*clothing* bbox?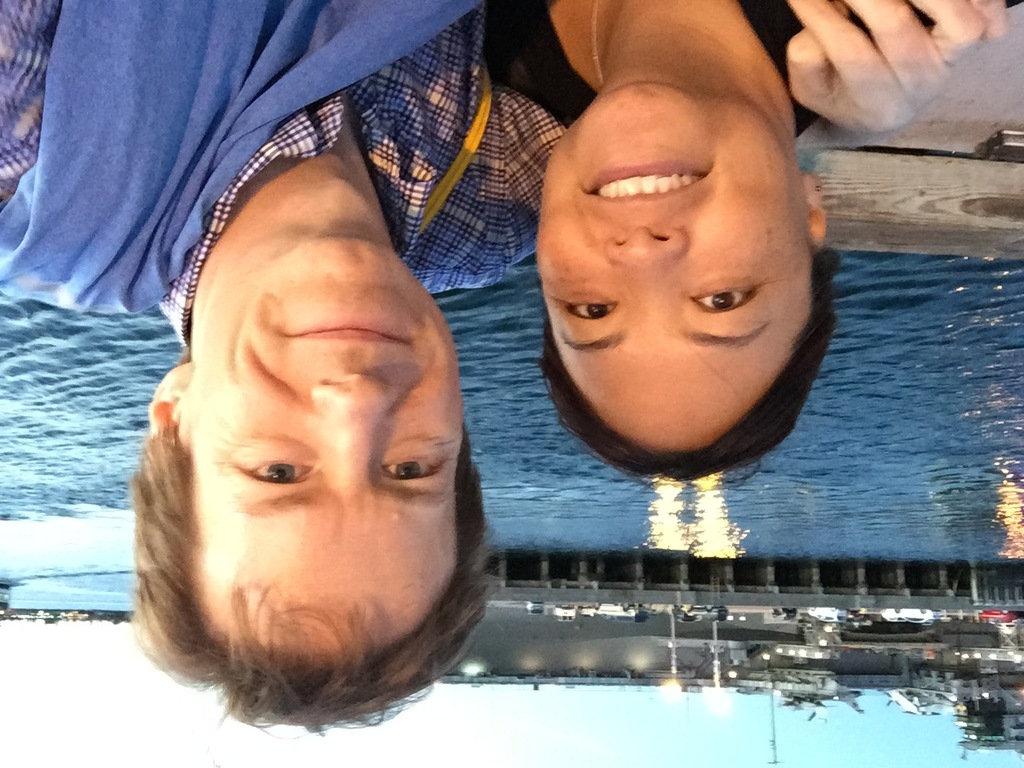
(0,0,576,351)
